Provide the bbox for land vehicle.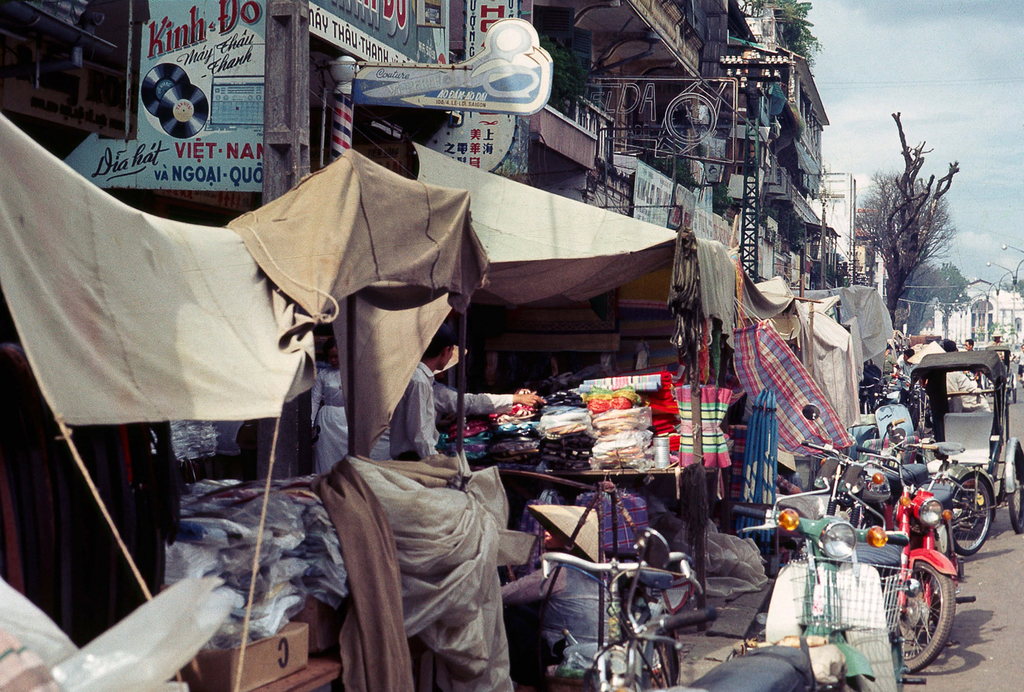
<region>538, 549, 707, 691</region>.
